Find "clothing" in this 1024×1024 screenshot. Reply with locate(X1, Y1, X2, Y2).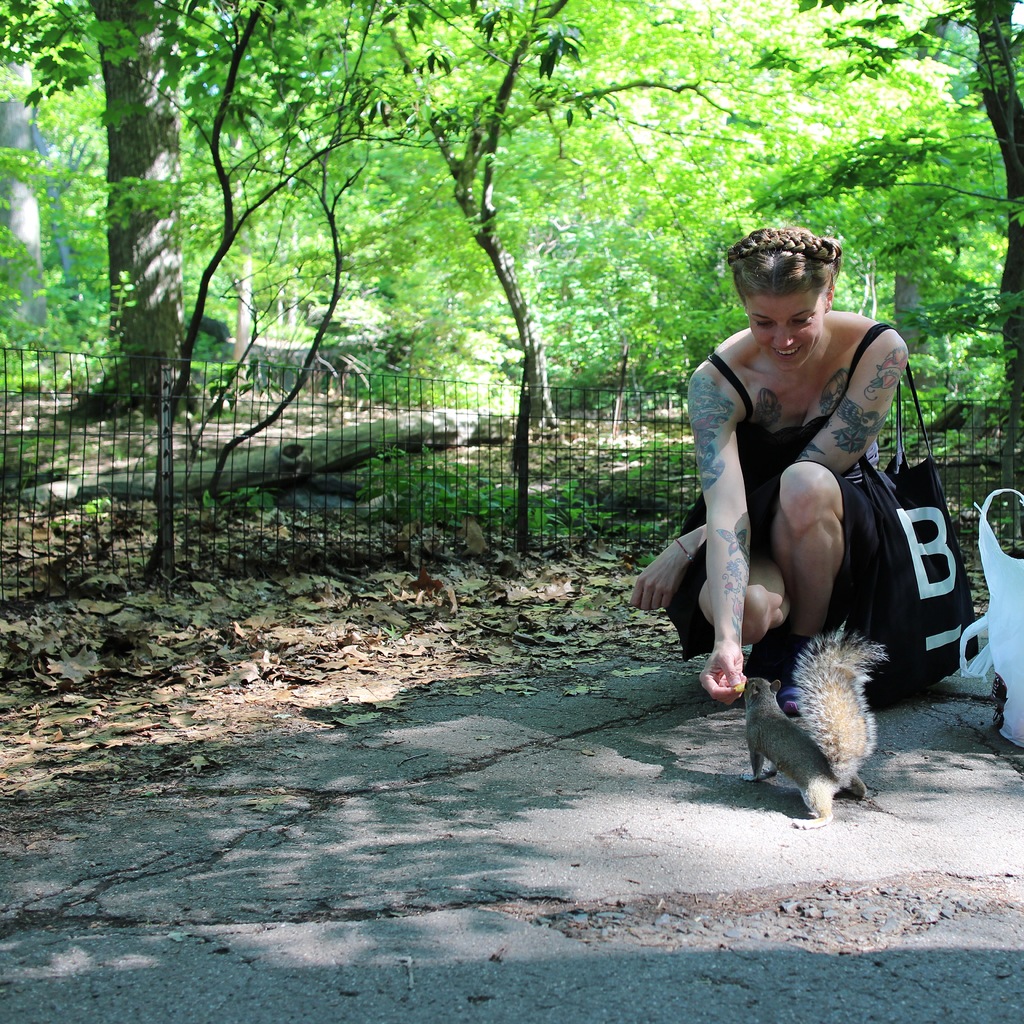
locate(648, 323, 904, 701).
